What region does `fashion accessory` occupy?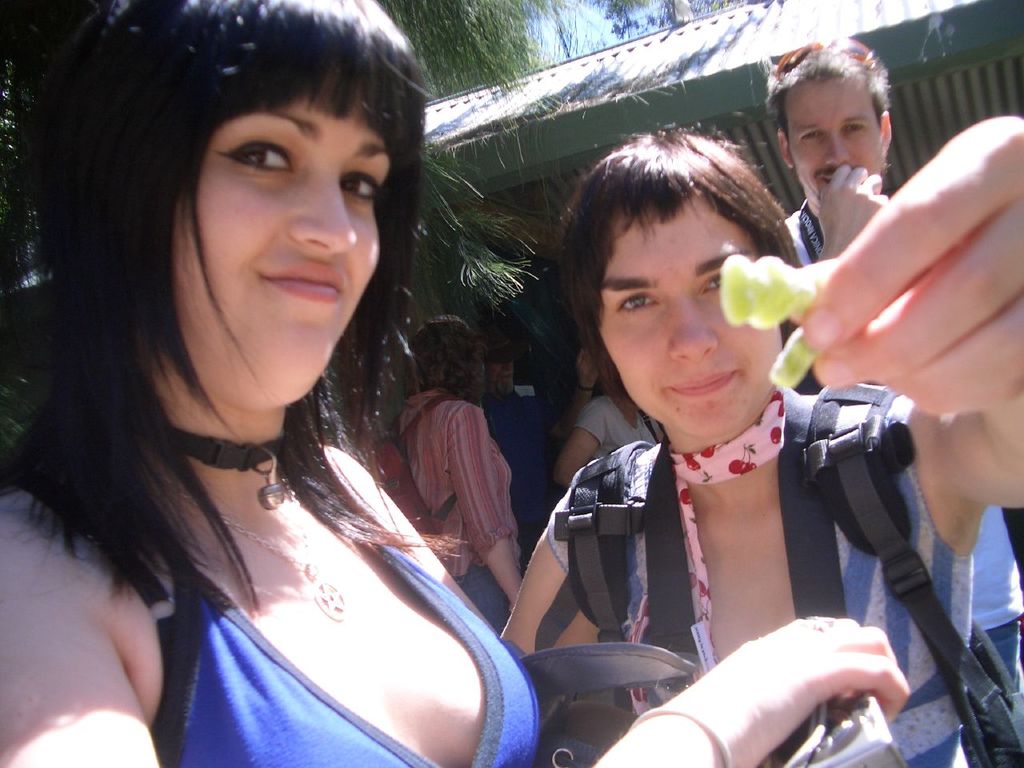
bbox=[180, 494, 343, 622].
